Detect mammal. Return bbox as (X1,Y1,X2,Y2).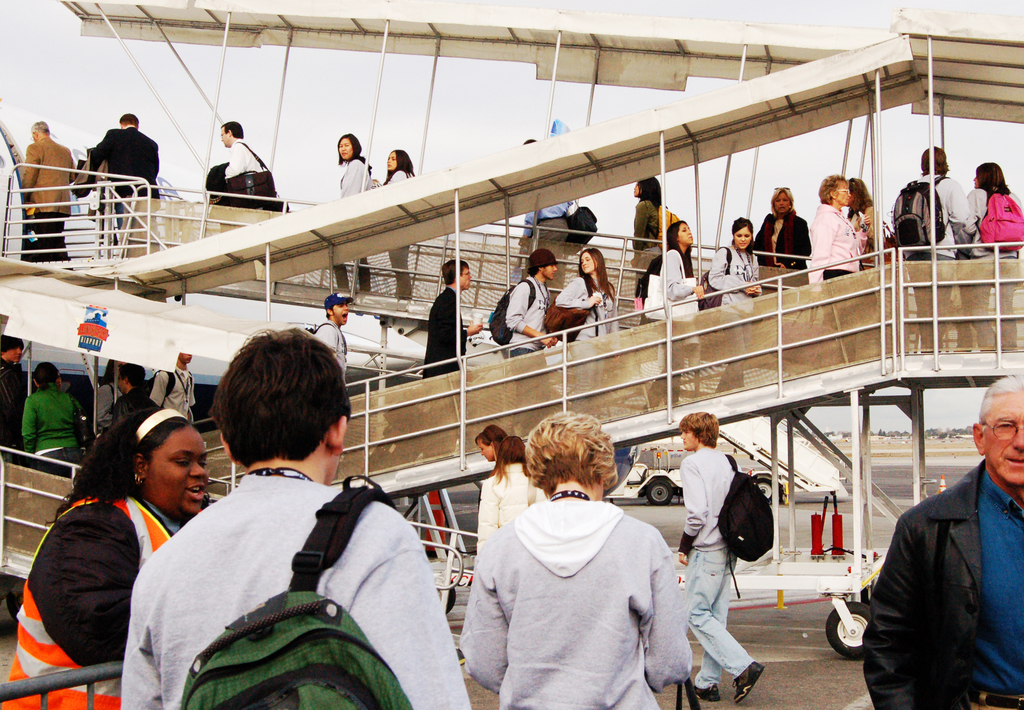
(507,247,557,439).
